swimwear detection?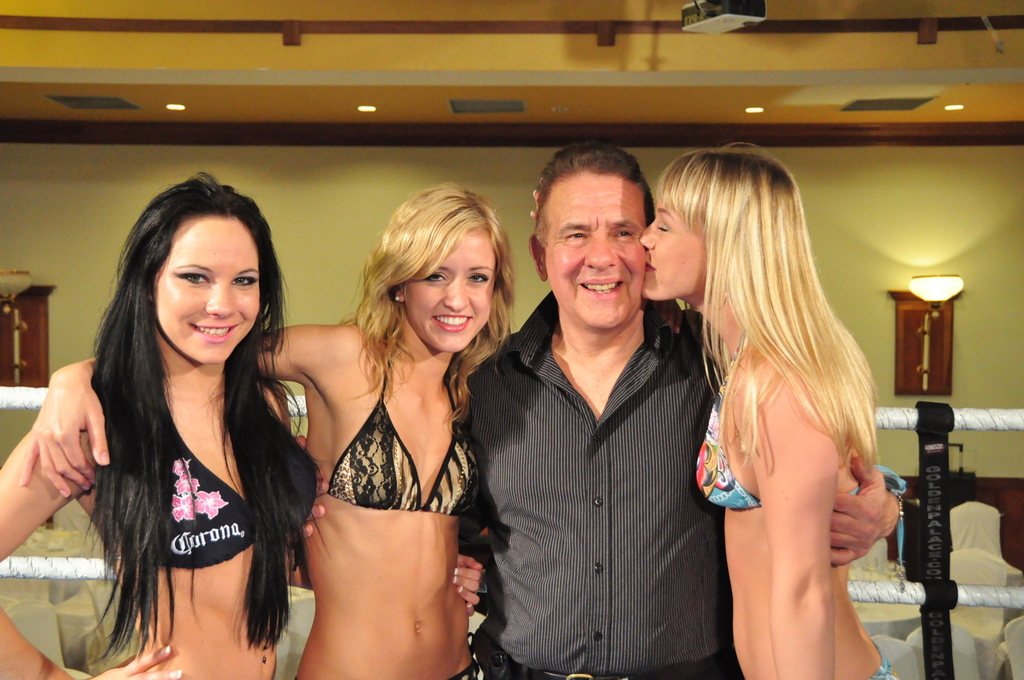
[696,331,889,517]
